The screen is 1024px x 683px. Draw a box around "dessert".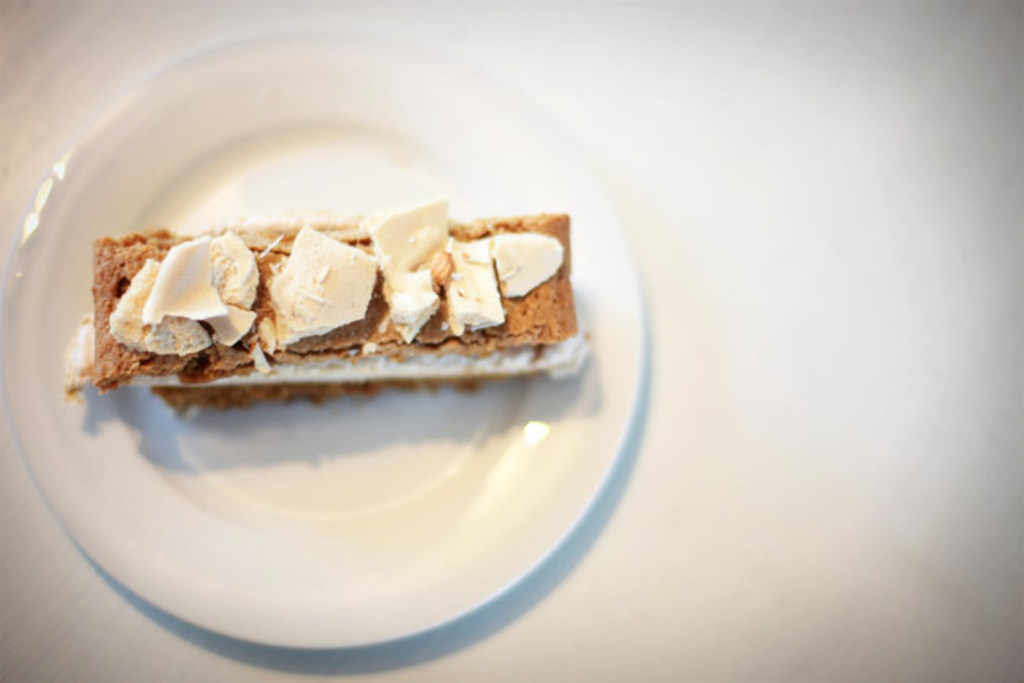
(x1=84, y1=200, x2=565, y2=404).
